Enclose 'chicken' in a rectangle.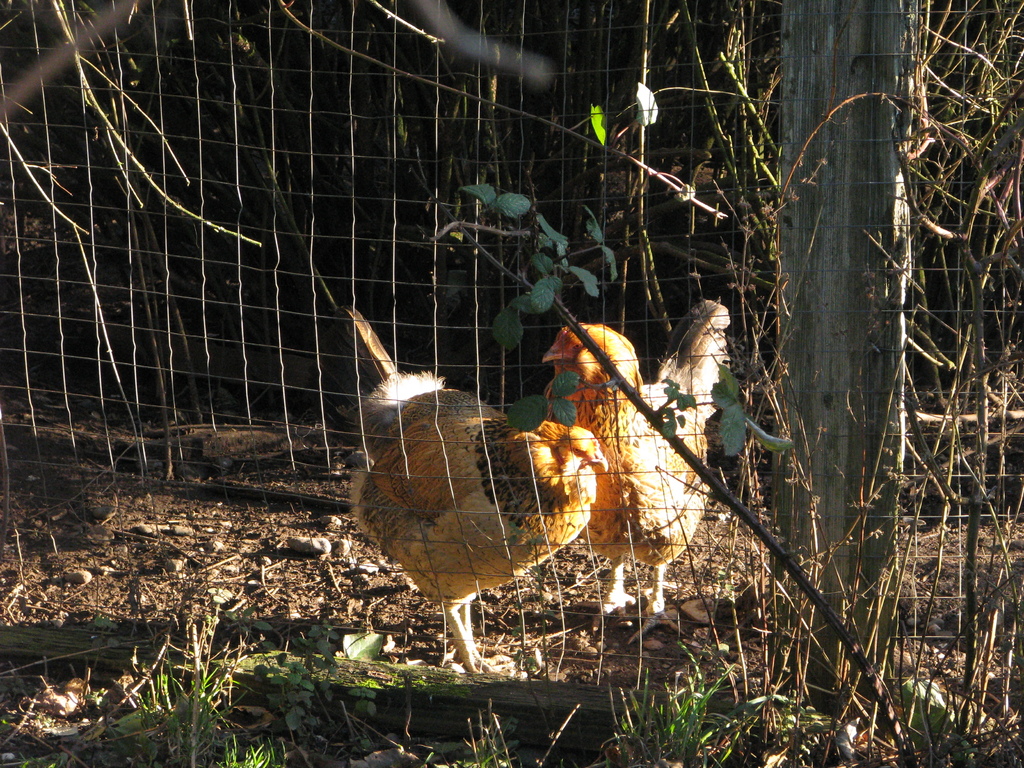
left=531, top=300, right=740, bottom=629.
